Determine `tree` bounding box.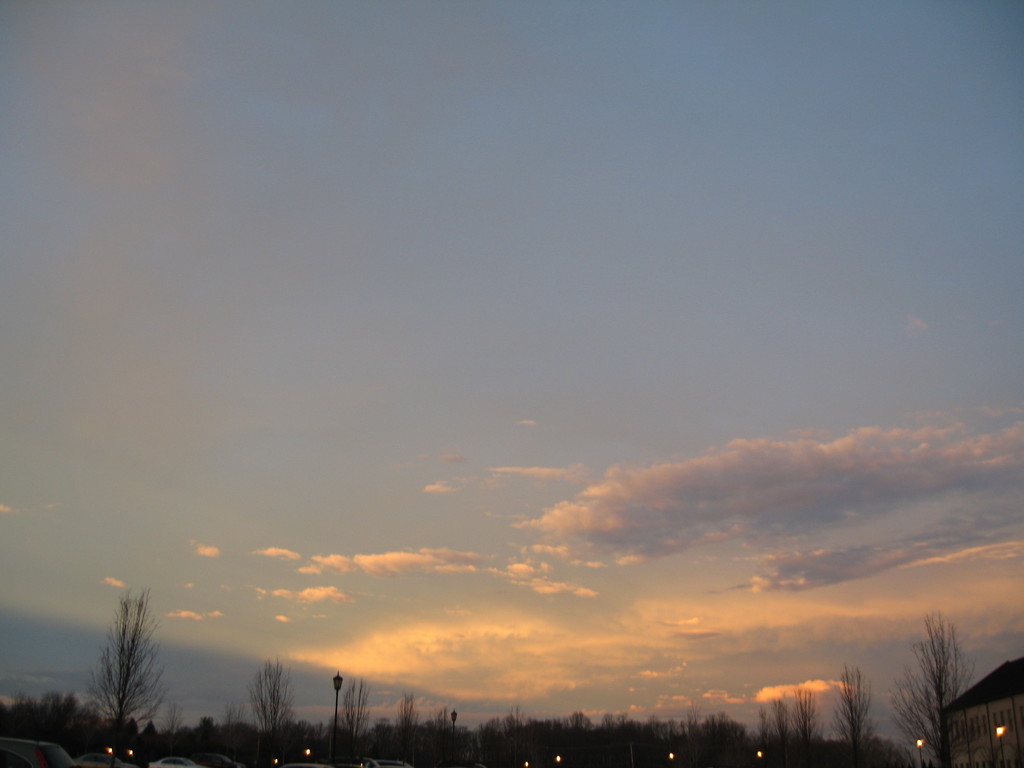
Determined: pyautogui.locateOnScreen(81, 584, 177, 750).
